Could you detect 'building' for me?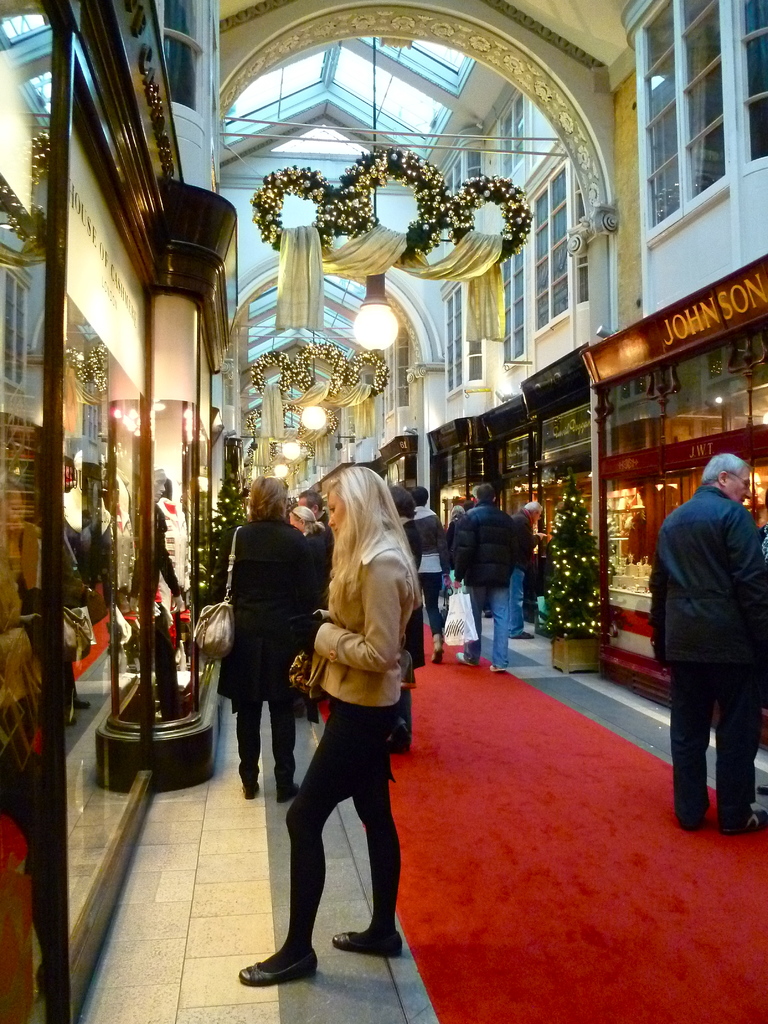
Detection result: <bbox>0, 0, 767, 1023</bbox>.
